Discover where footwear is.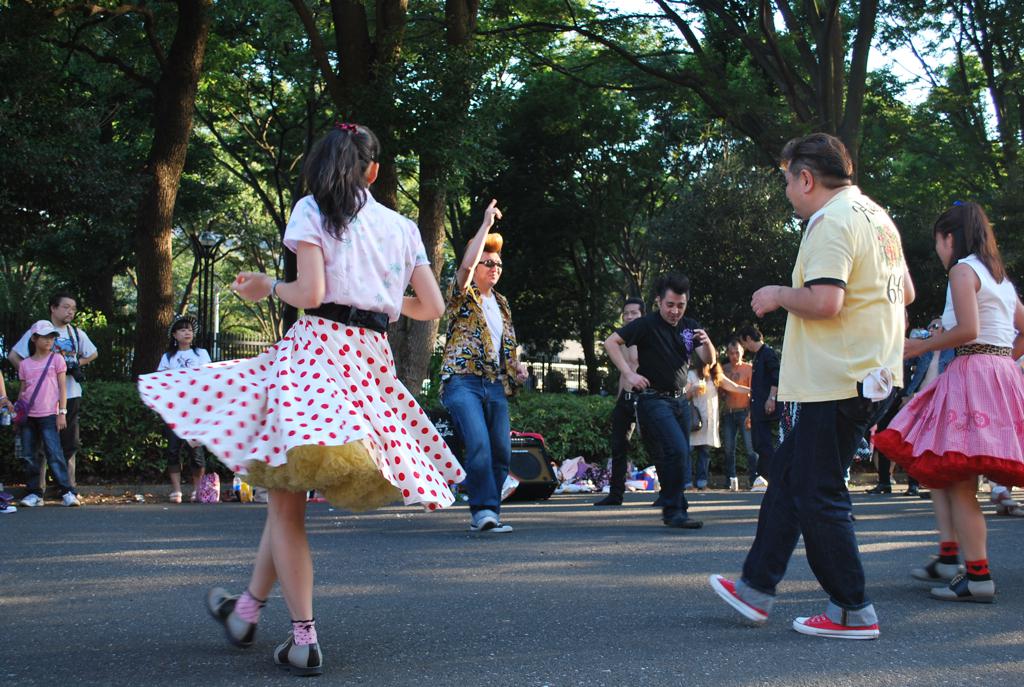
Discovered at <region>485, 522, 498, 532</region>.
